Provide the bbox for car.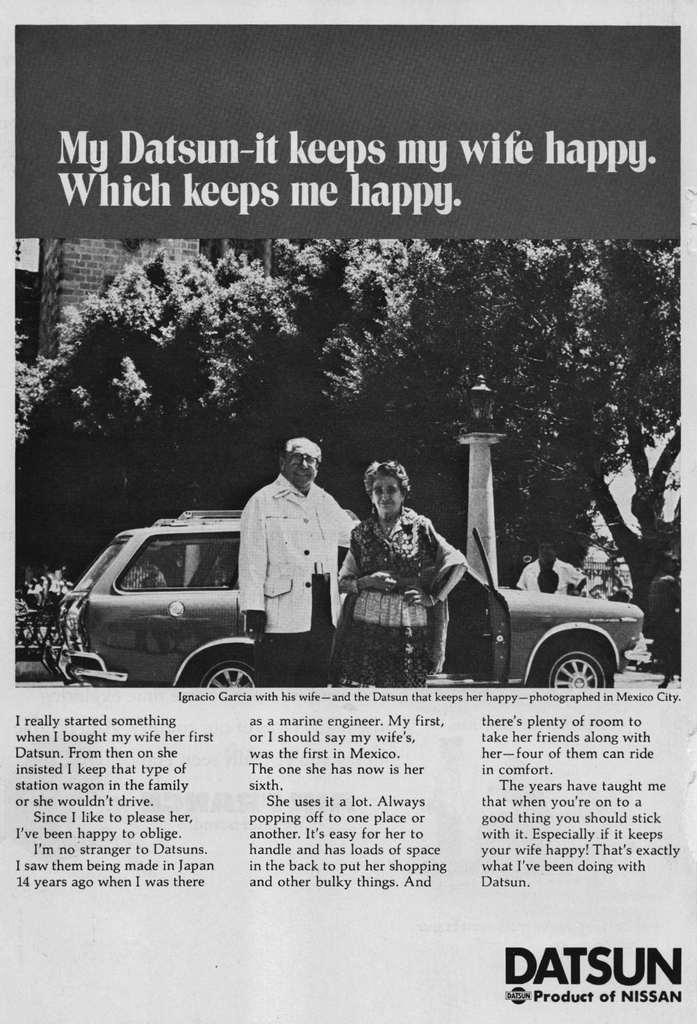
{"left": 65, "top": 503, "right": 647, "bottom": 685}.
